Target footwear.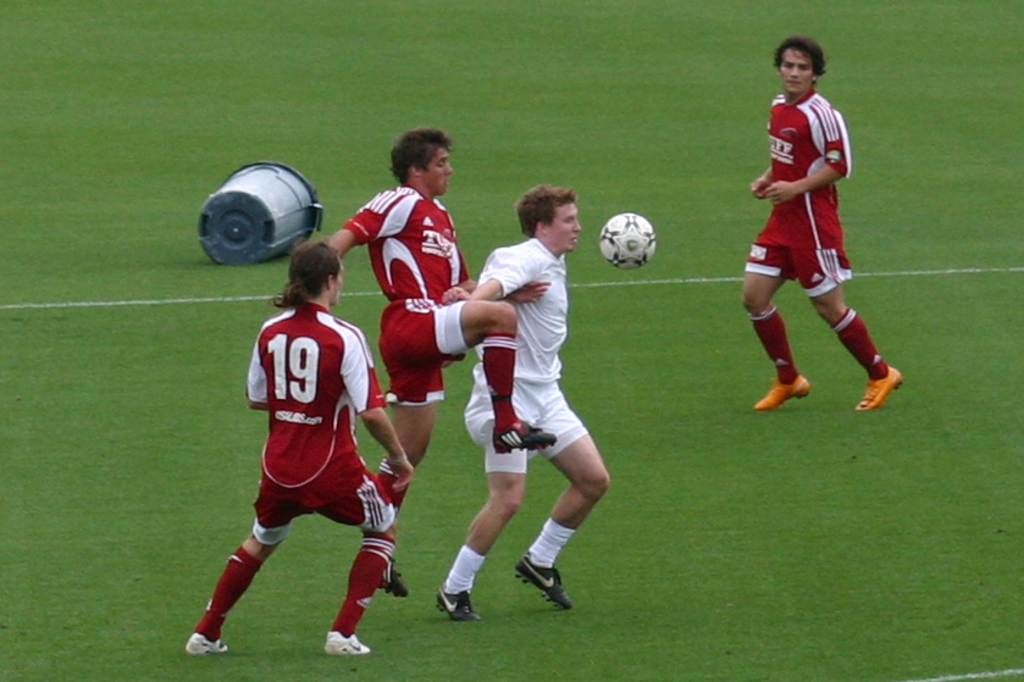
Target region: left=323, top=628, right=372, bottom=656.
